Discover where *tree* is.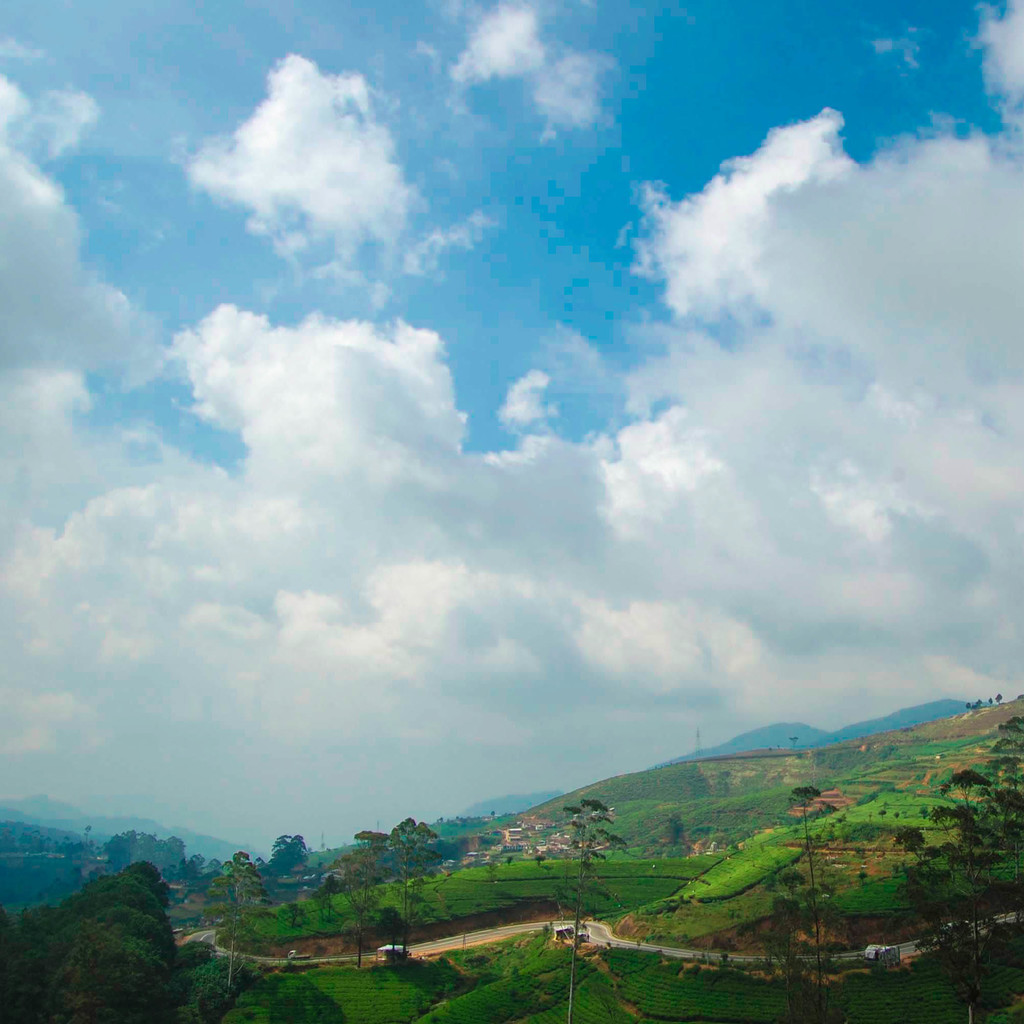
Discovered at x1=259, y1=826, x2=317, y2=898.
